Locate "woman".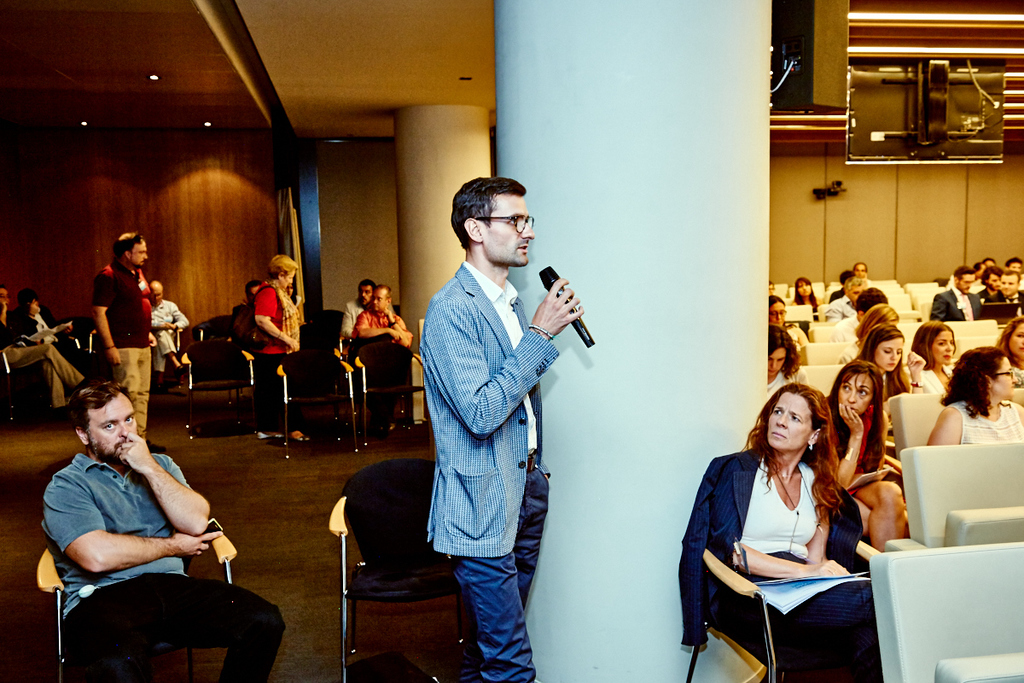
Bounding box: 907,318,954,395.
